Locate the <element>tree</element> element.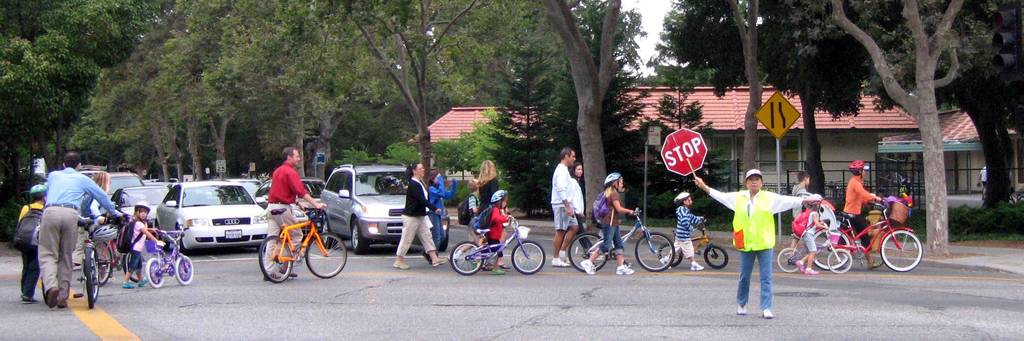
Element bbox: 871:0:1023:221.
